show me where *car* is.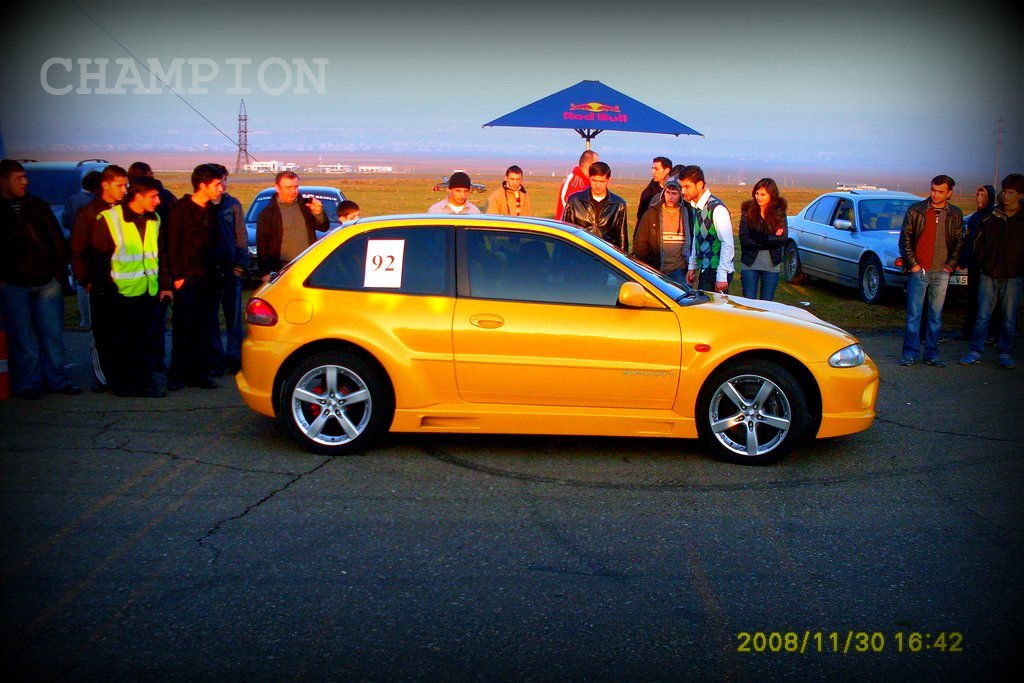
*car* is at [x1=239, y1=180, x2=362, y2=279].
